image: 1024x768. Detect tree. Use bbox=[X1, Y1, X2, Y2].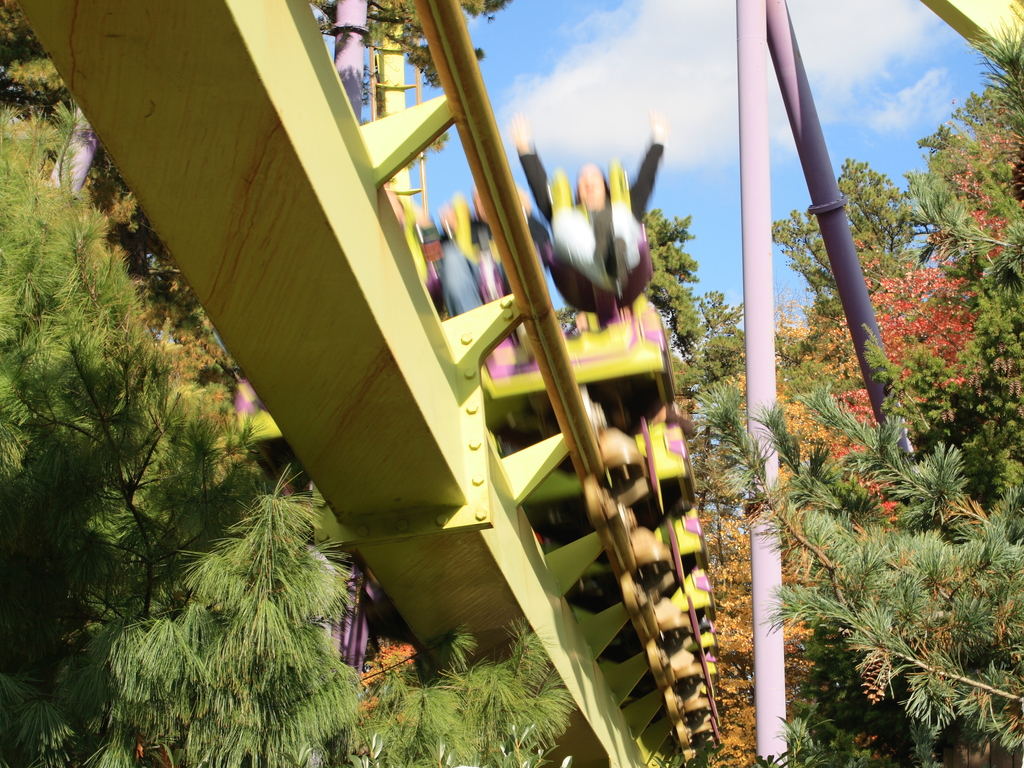
bbox=[696, 382, 1022, 753].
